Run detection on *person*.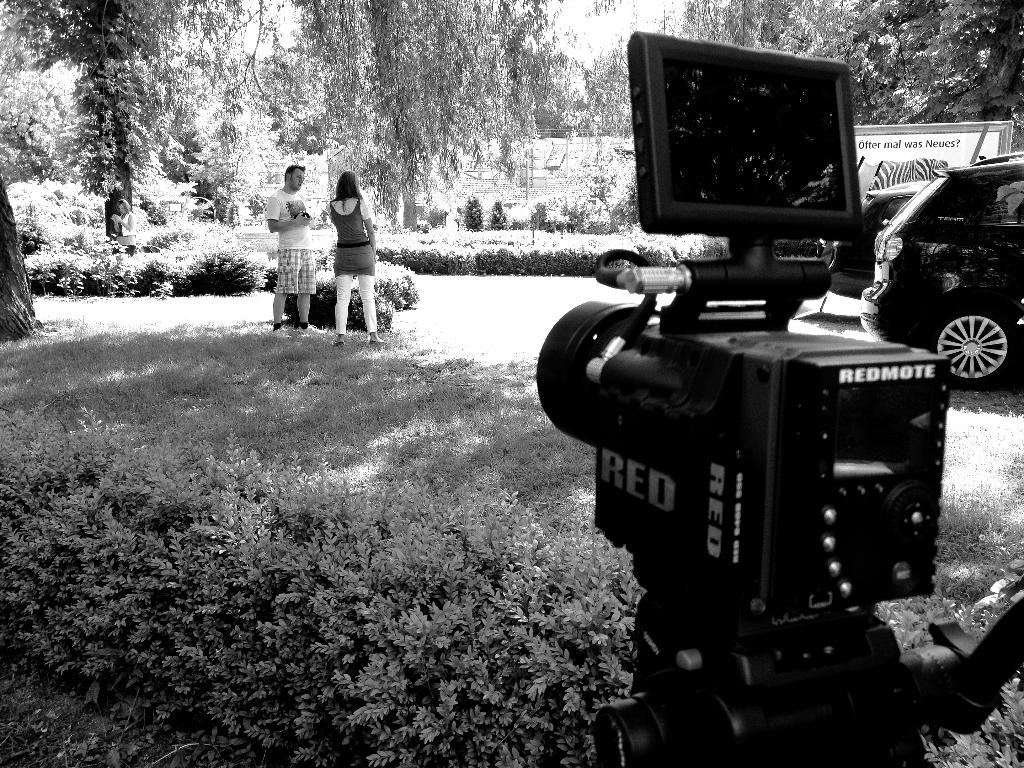
Result: [x1=267, y1=162, x2=325, y2=337].
